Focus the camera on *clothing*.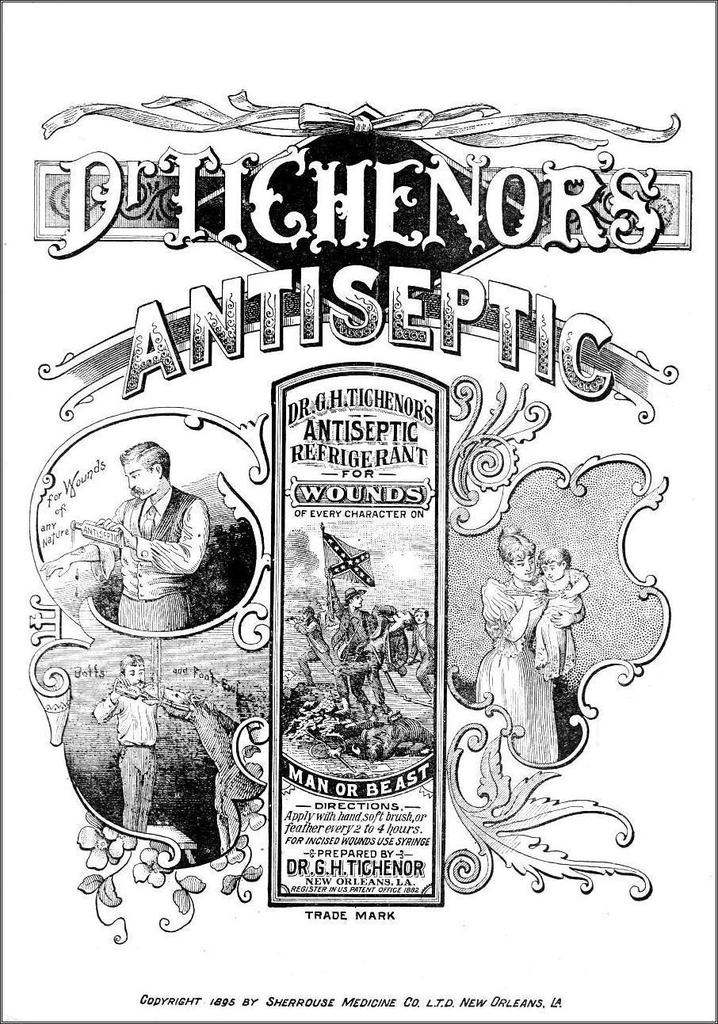
Focus region: box=[98, 488, 205, 635].
